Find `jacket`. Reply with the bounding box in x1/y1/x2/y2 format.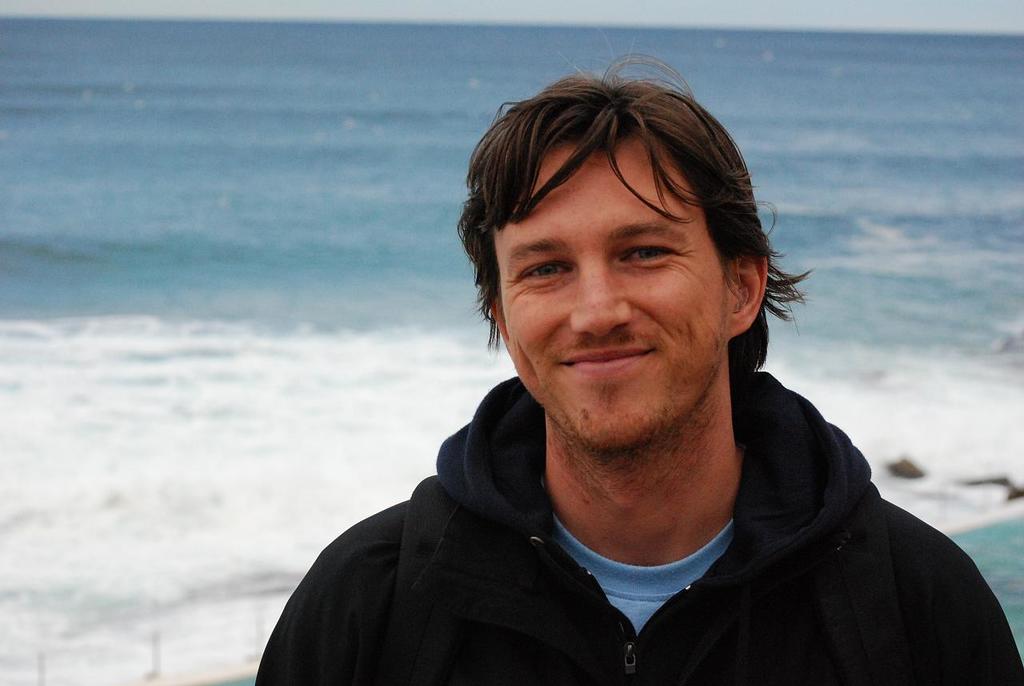
203/396/954/685.
